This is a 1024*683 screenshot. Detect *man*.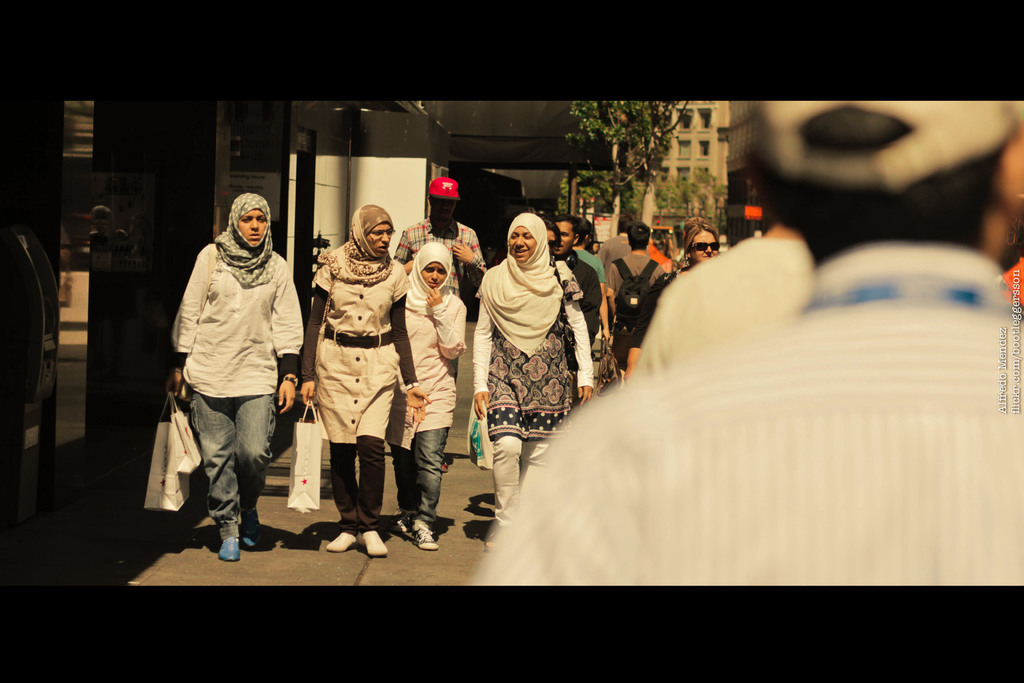
crop(469, 101, 1023, 586).
